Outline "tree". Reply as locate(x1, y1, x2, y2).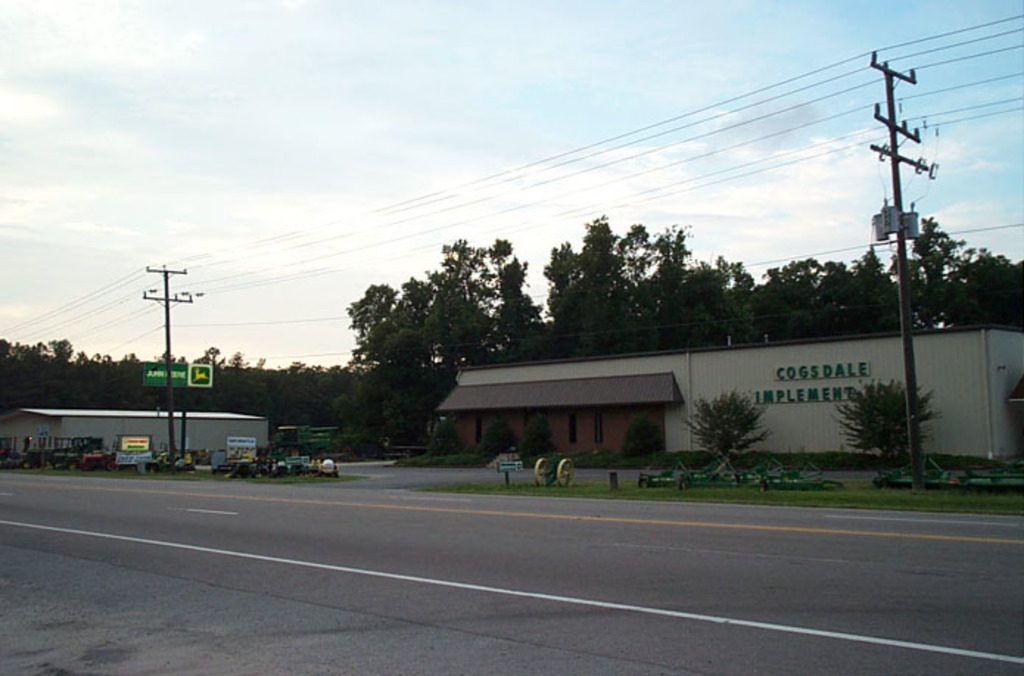
locate(0, 325, 43, 402).
